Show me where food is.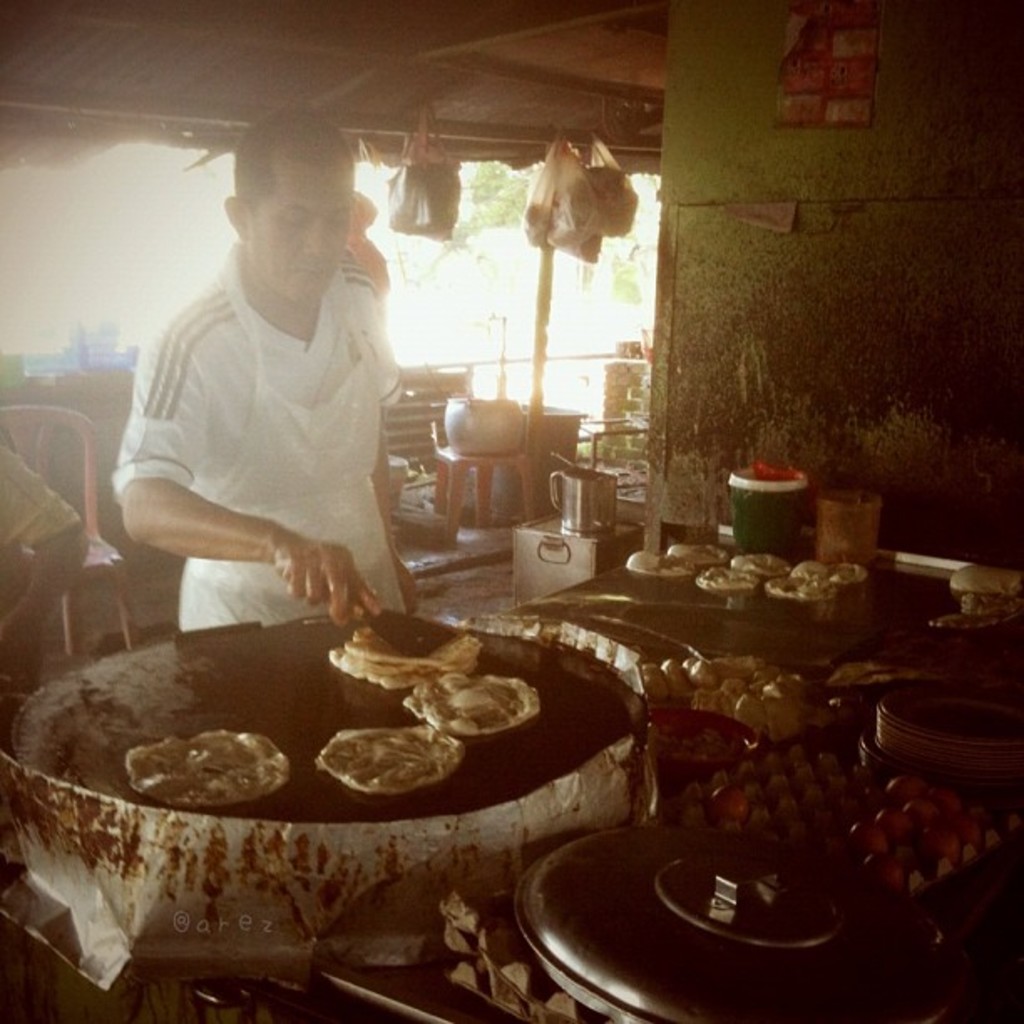
food is at [left=837, top=778, right=984, bottom=883].
